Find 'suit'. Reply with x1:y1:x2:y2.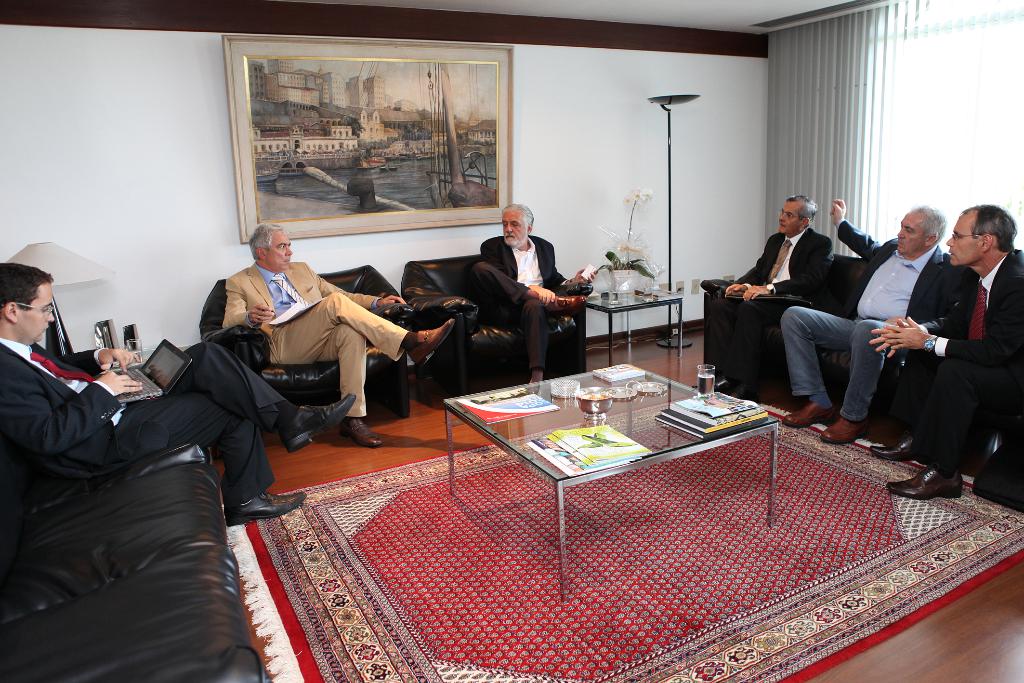
834:224:968:329.
